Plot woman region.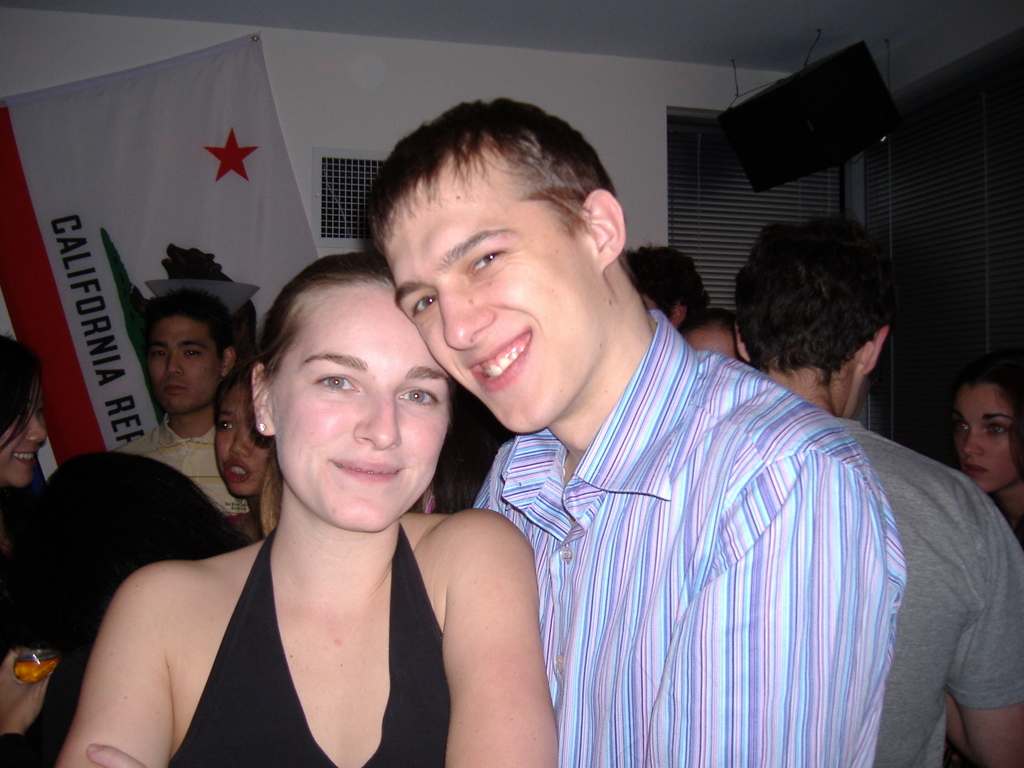
Plotted at 91:215:566:761.
